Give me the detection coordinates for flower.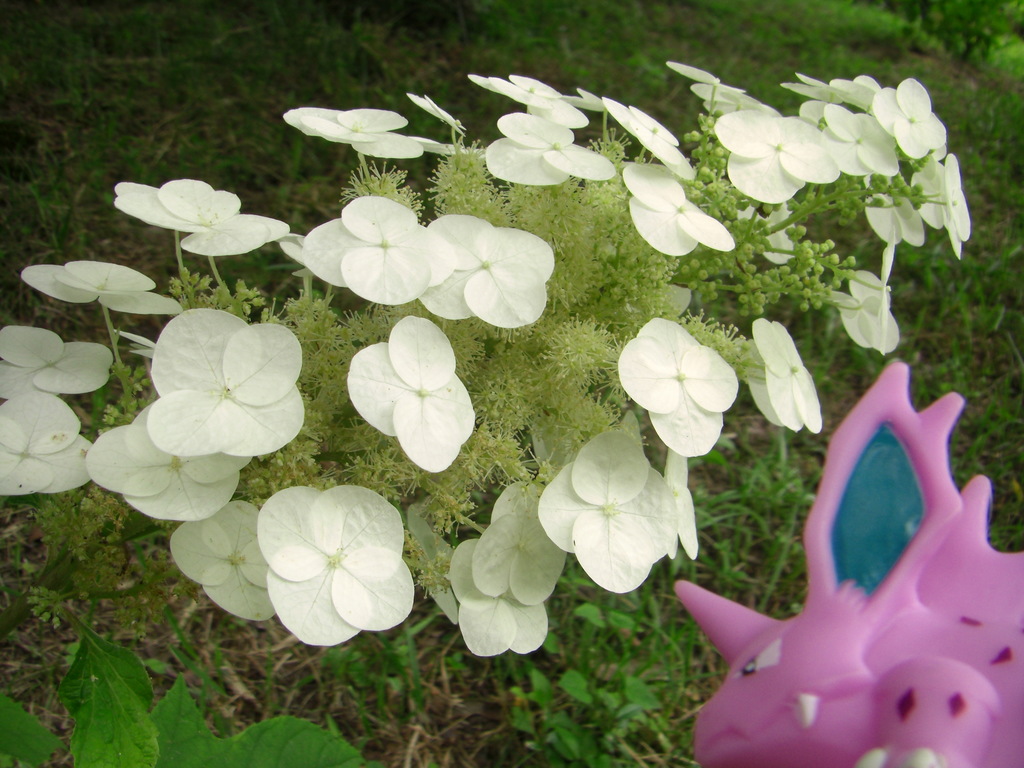
<bbox>475, 476, 566, 602</bbox>.
